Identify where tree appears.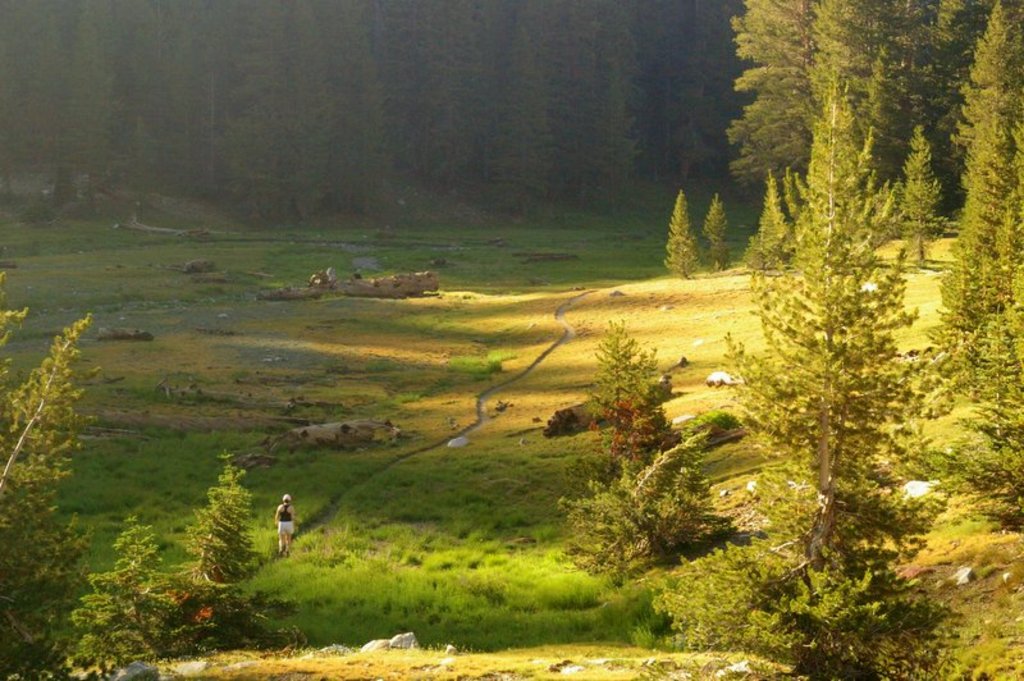
Appears at [180, 460, 248, 599].
